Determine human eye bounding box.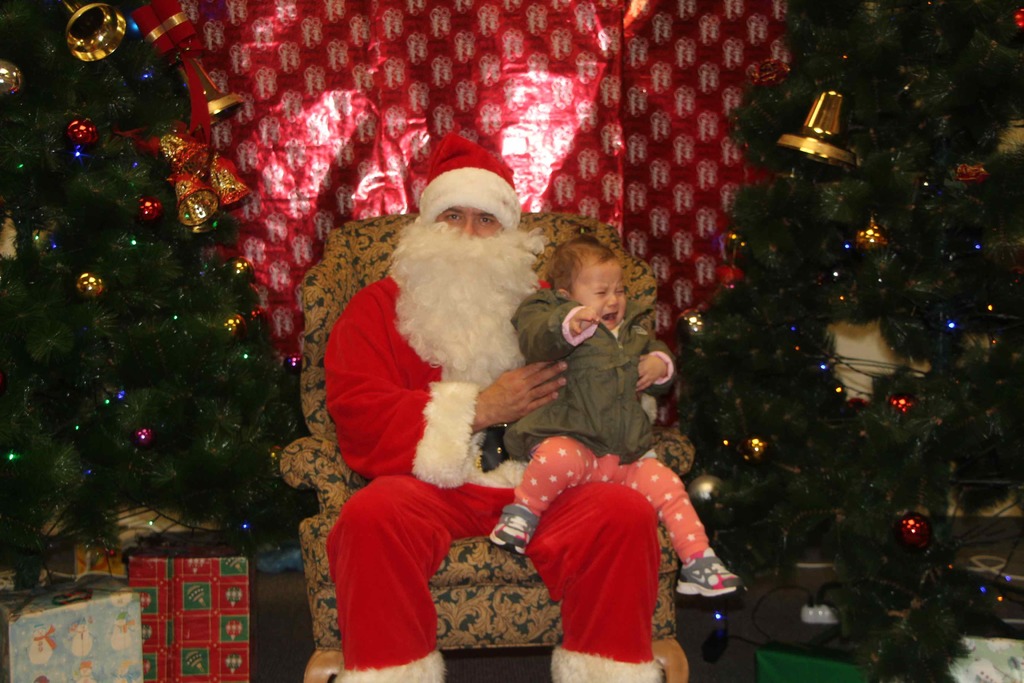
Determined: detection(444, 212, 465, 221).
